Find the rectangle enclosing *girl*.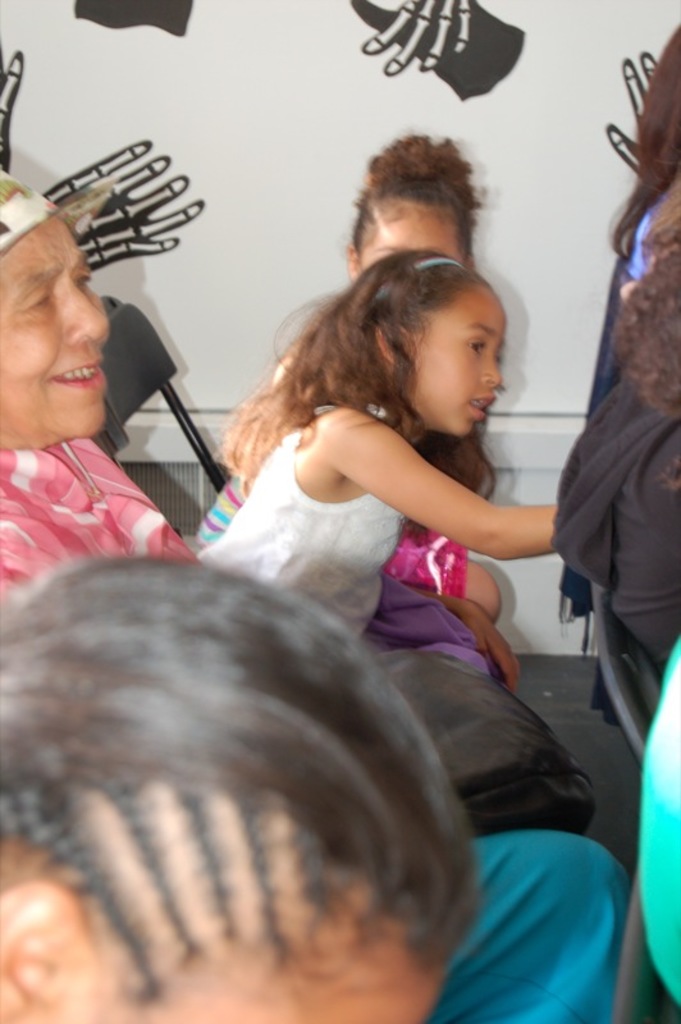
pyautogui.locateOnScreen(0, 547, 484, 1023).
